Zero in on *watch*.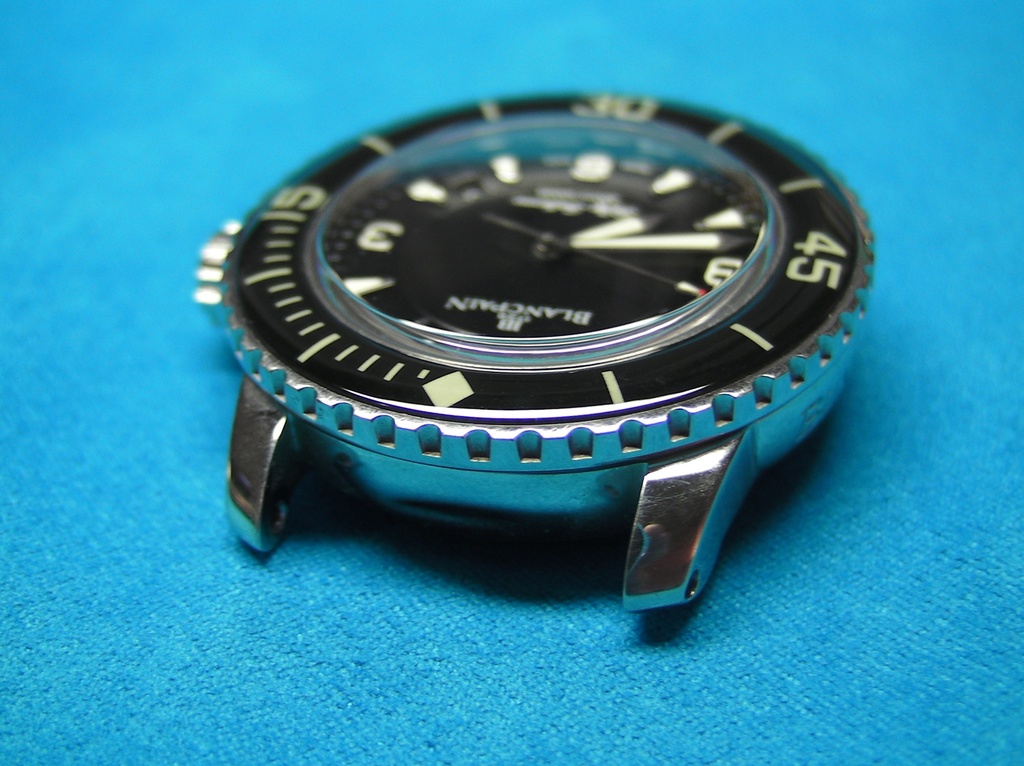
Zeroed in: 191:95:876:607.
